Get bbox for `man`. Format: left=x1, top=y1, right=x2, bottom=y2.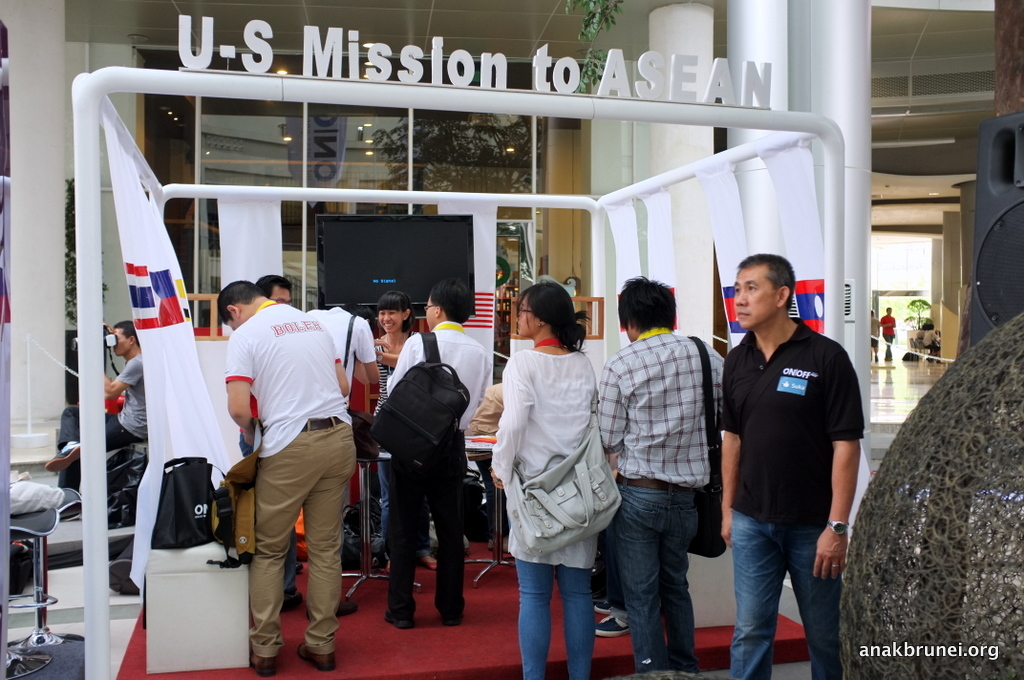
left=235, top=275, right=303, bottom=611.
